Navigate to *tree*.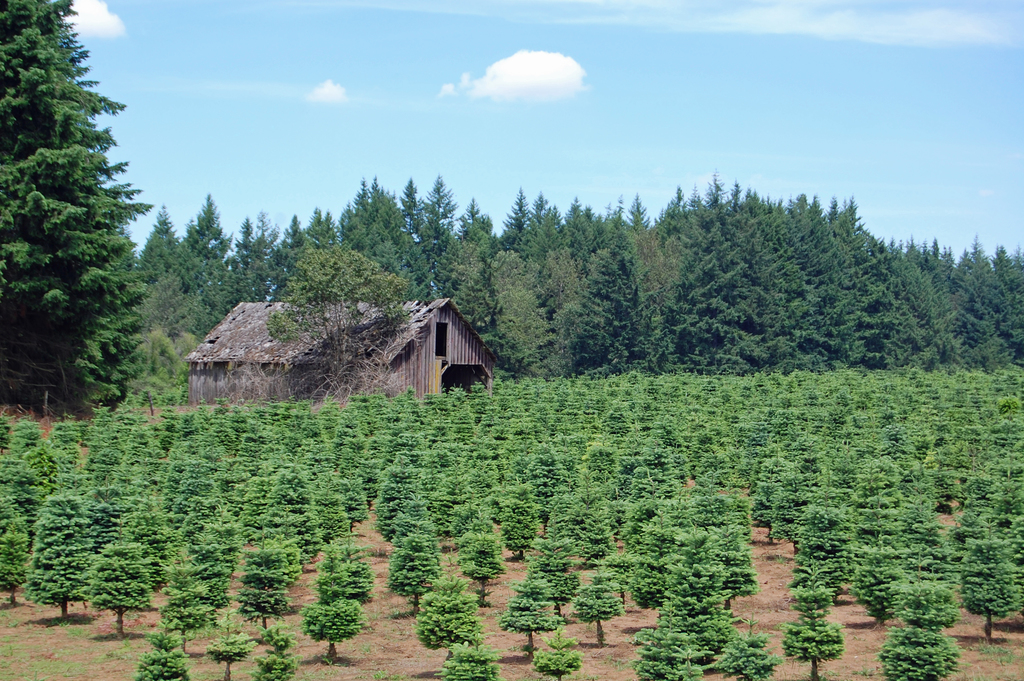
Navigation target: locate(376, 185, 424, 286).
